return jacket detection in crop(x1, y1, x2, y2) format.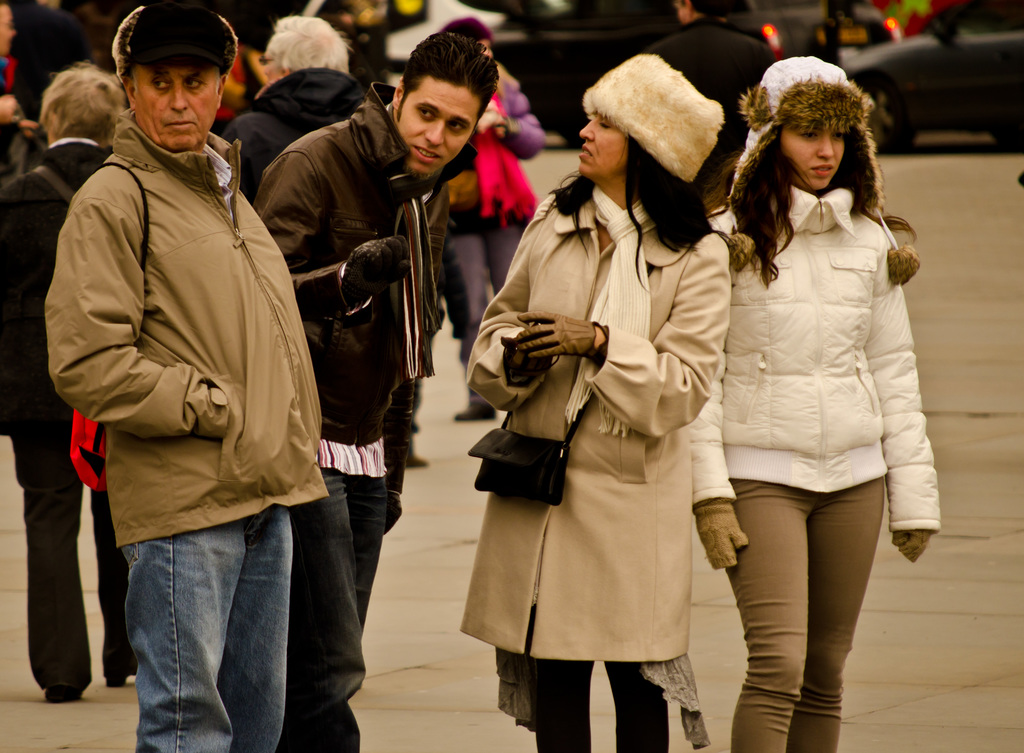
crop(254, 81, 478, 449).
